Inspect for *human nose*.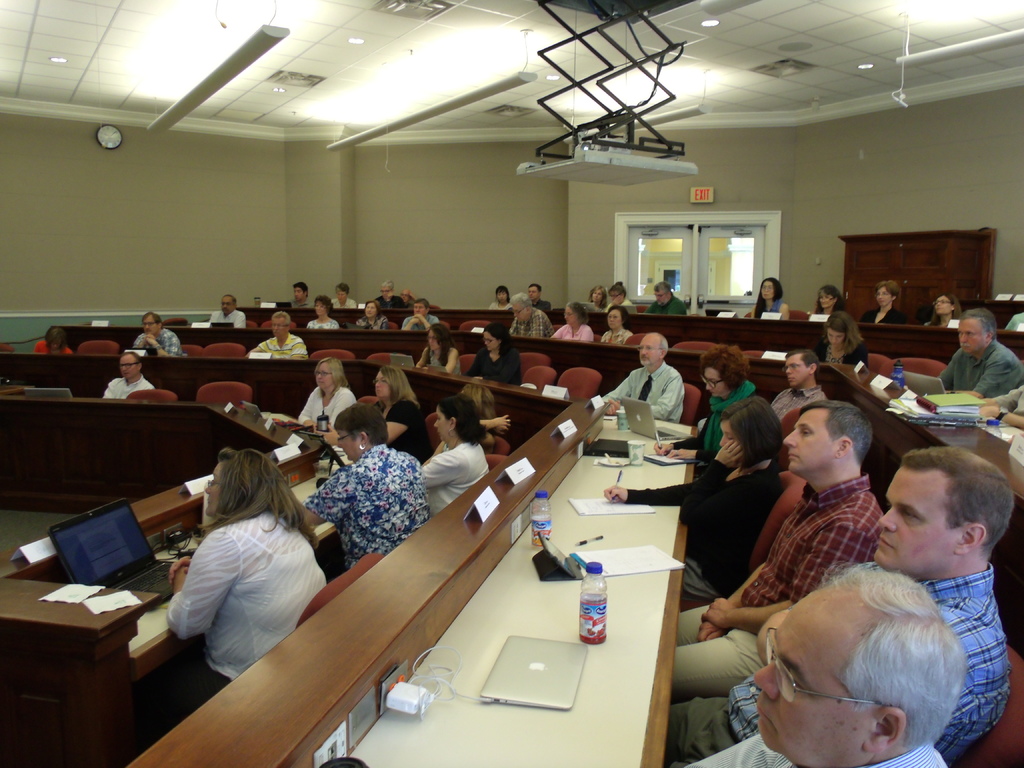
Inspection: crop(751, 662, 778, 701).
